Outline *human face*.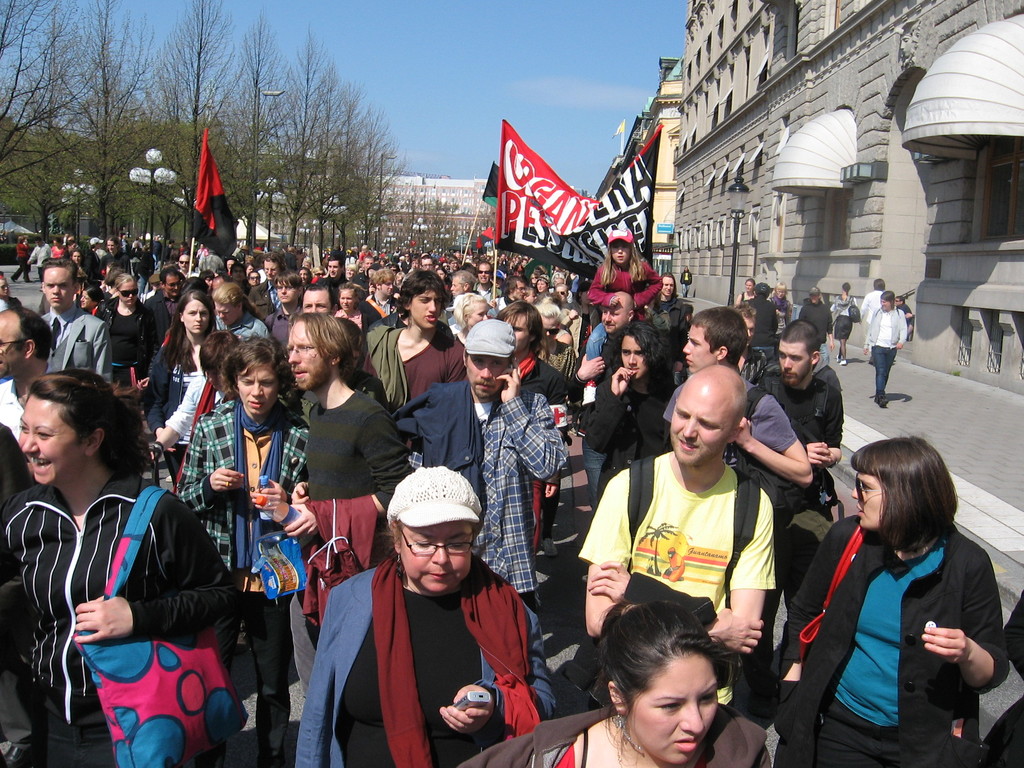
Outline: {"x1": 166, "y1": 275, "x2": 184, "y2": 296}.
